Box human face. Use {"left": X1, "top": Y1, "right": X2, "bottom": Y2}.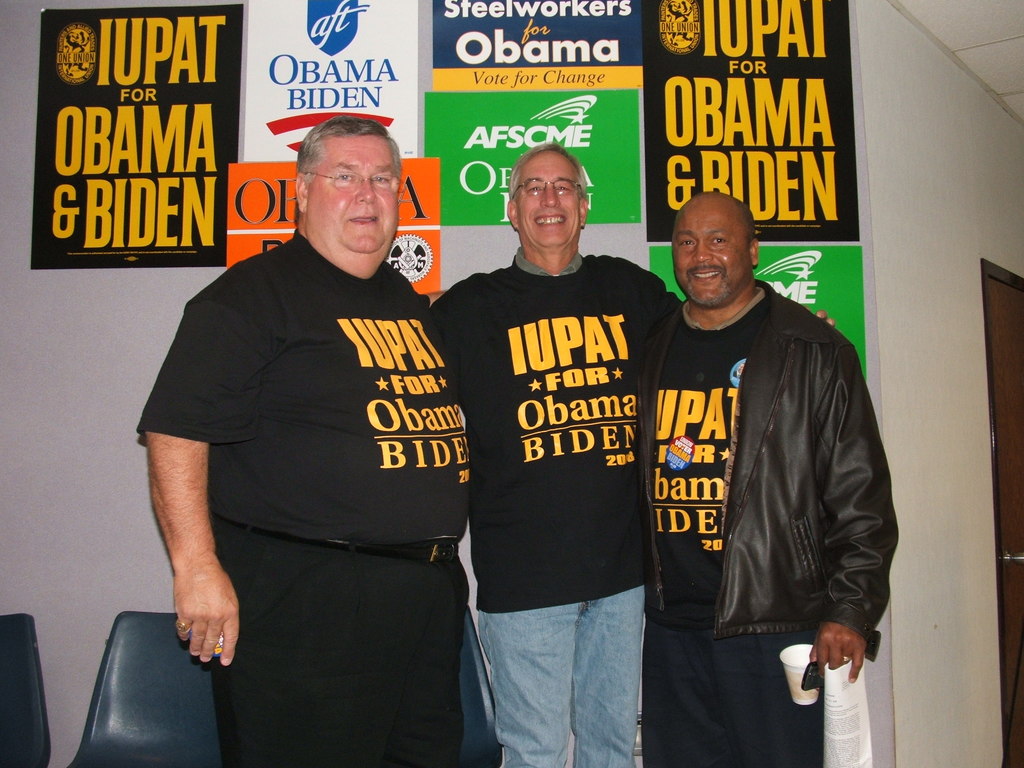
{"left": 307, "top": 132, "right": 401, "bottom": 254}.
